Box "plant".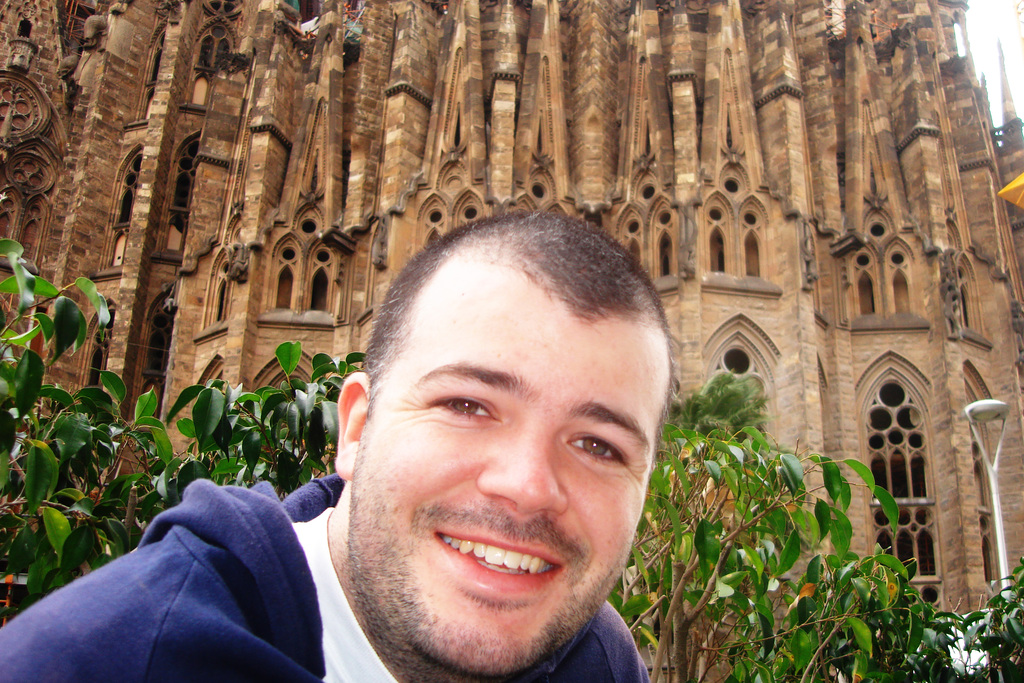
locate(601, 431, 904, 682).
